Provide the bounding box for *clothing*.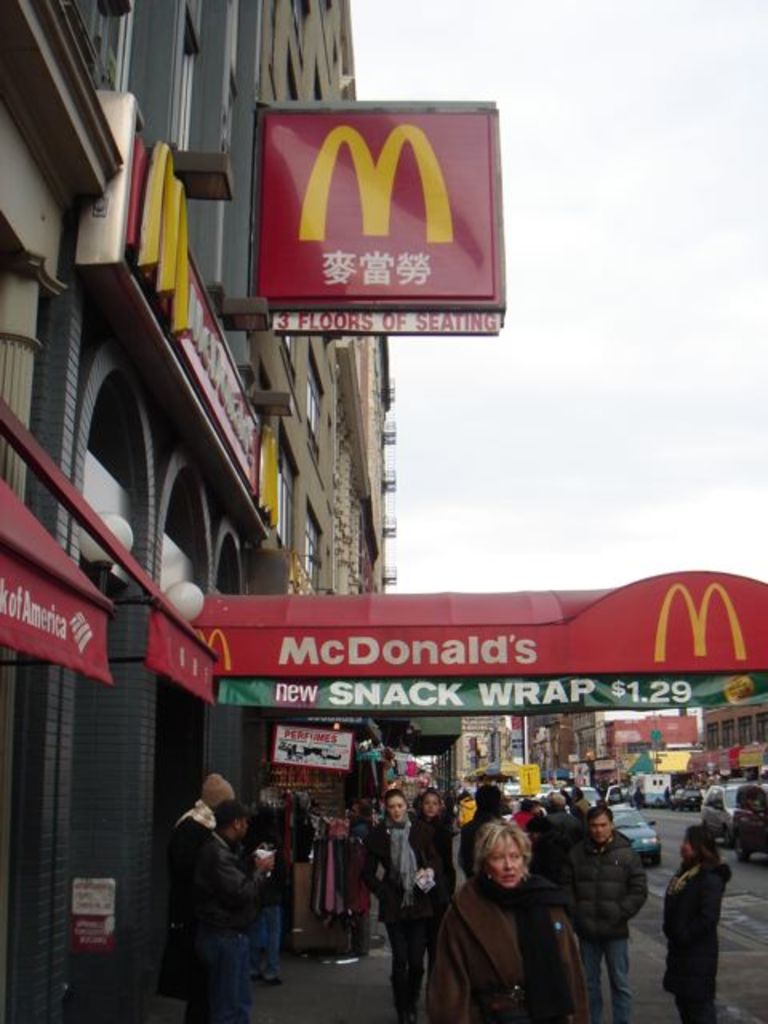
200 834 280 1022.
